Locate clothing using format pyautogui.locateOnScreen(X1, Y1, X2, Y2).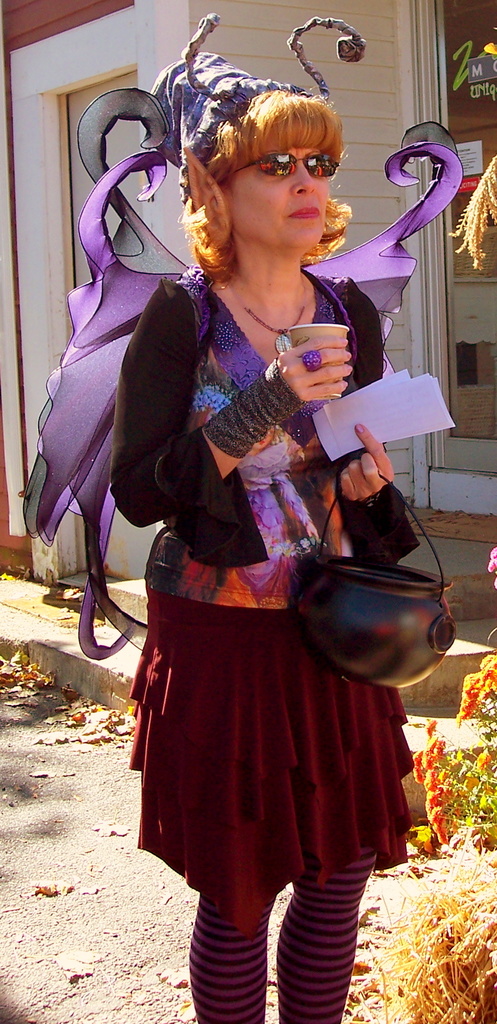
pyautogui.locateOnScreen(98, 179, 414, 916).
